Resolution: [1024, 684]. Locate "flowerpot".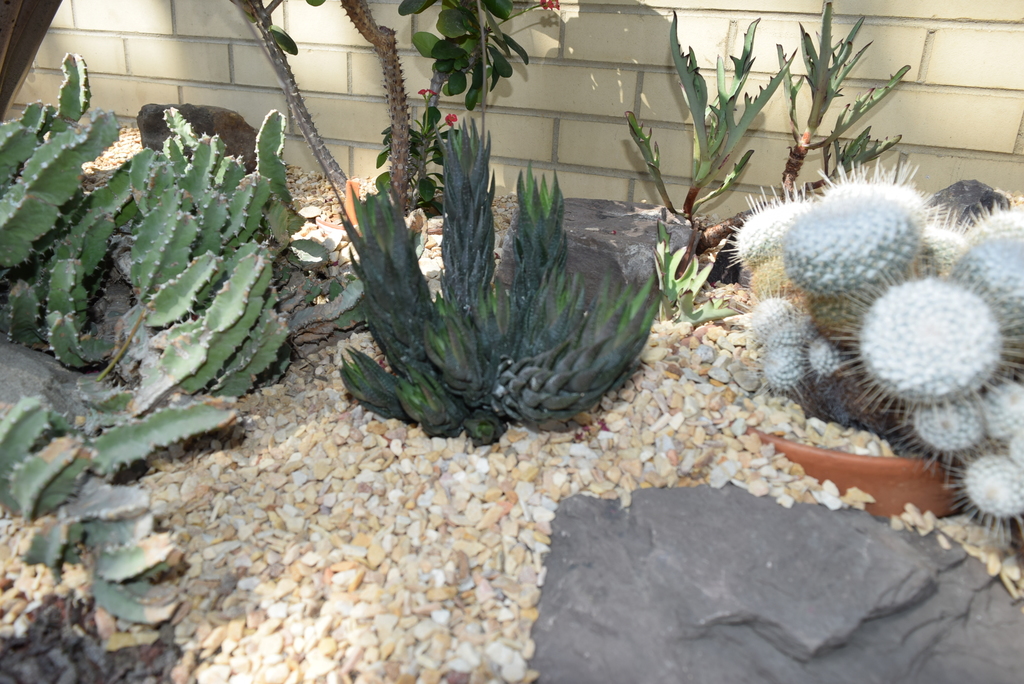
BBox(790, 426, 950, 521).
